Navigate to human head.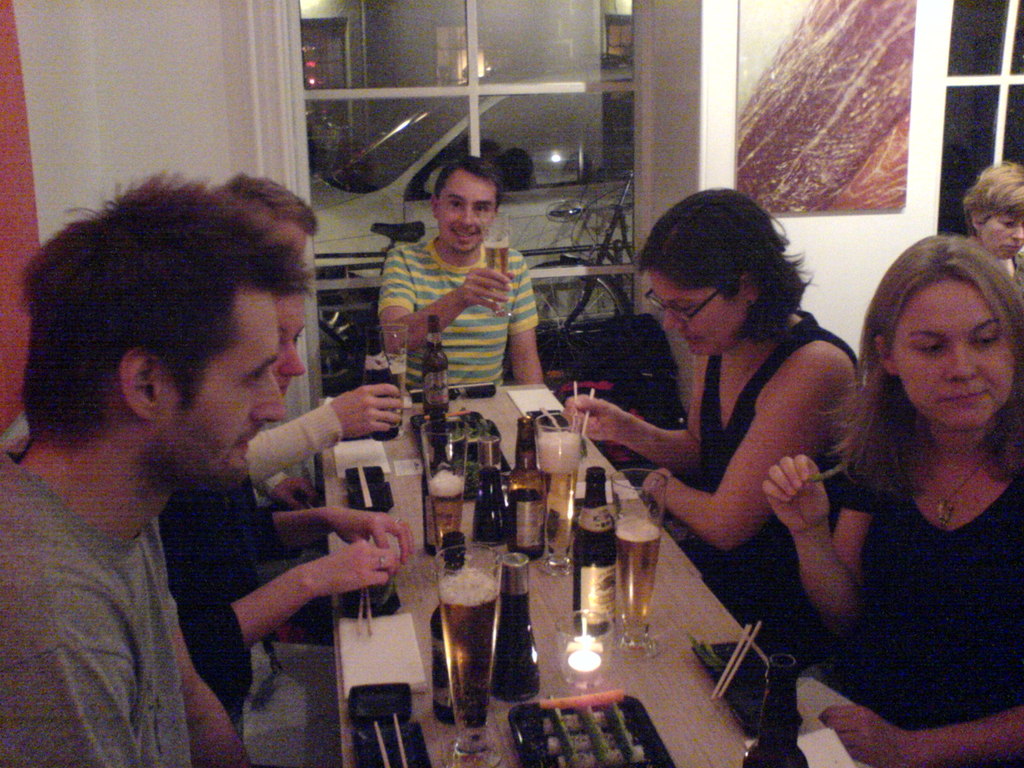
Navigation target: x1=869, y1=230, x2=1010, y2=452.
